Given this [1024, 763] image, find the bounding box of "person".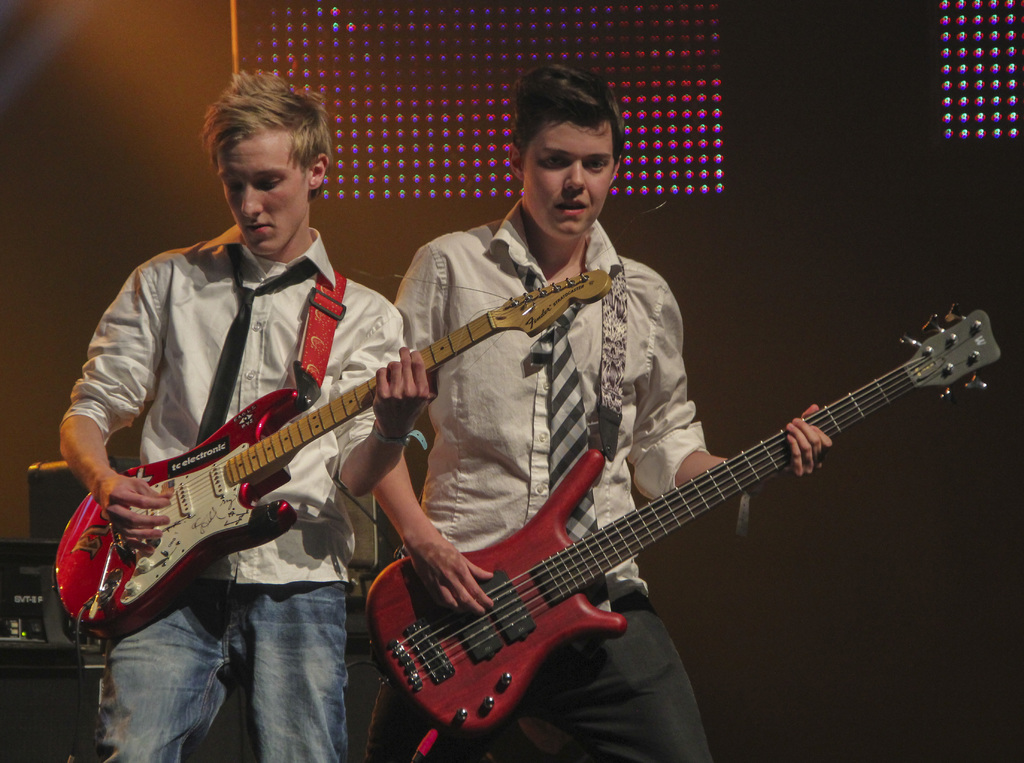
[90,118,591,726].
